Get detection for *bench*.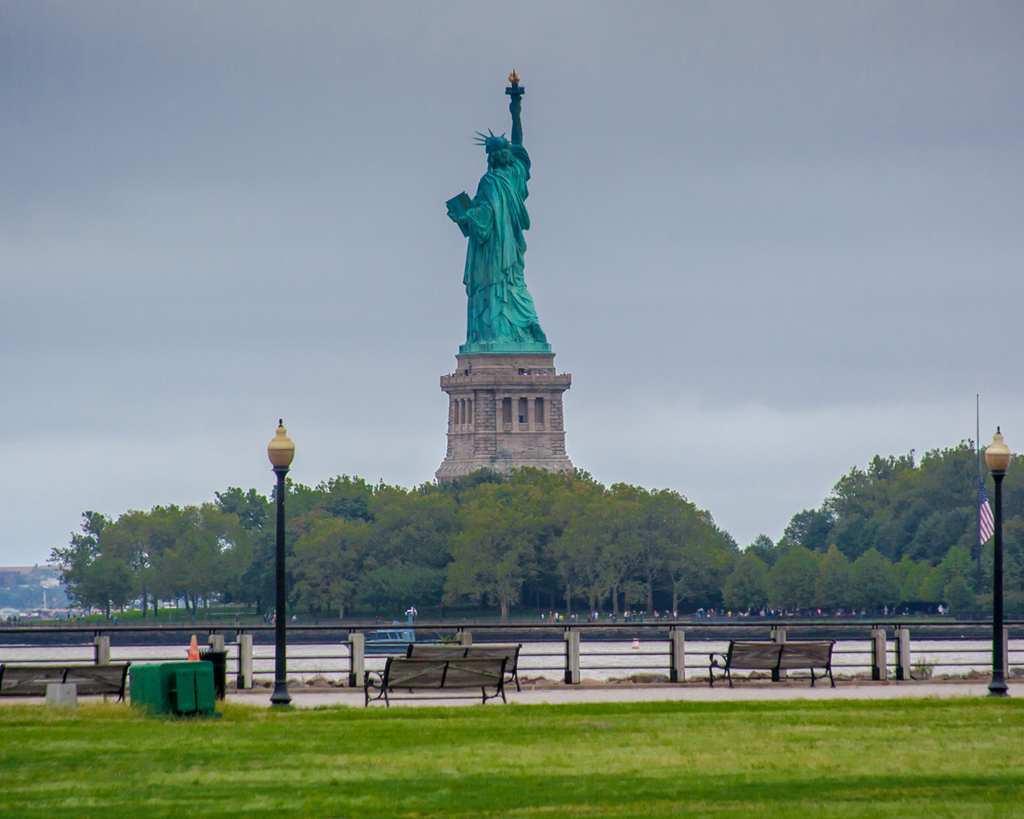
Detection: select_region(0, 658, 132, 702).
